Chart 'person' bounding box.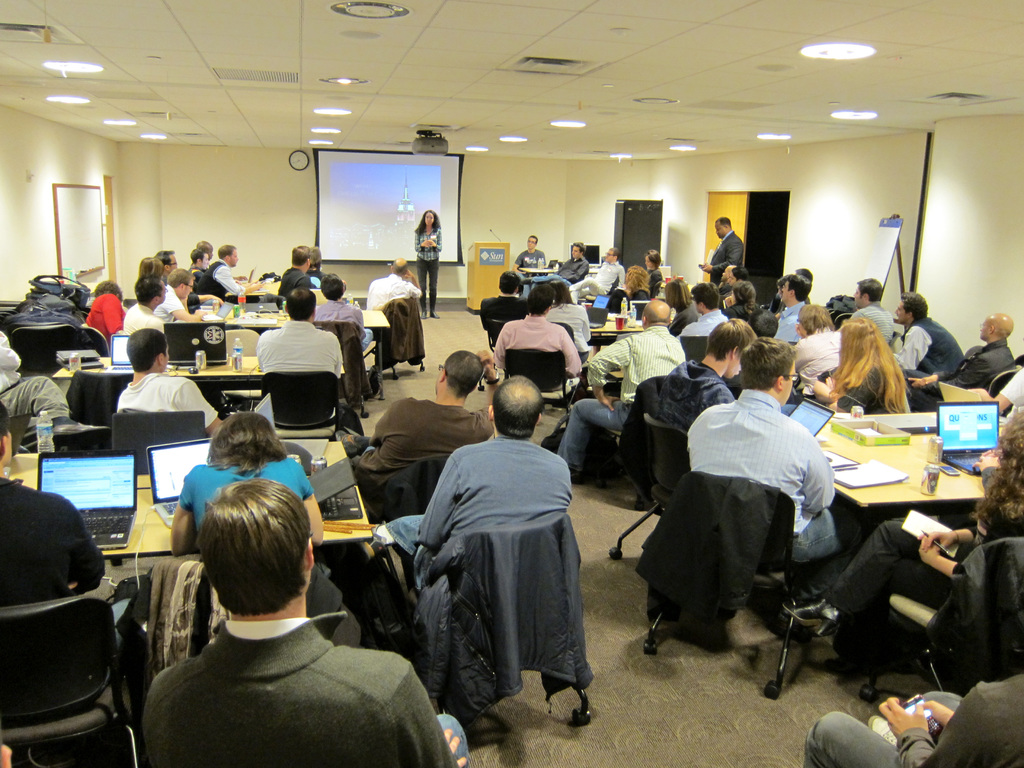
Charted: 413 211 443 317.
